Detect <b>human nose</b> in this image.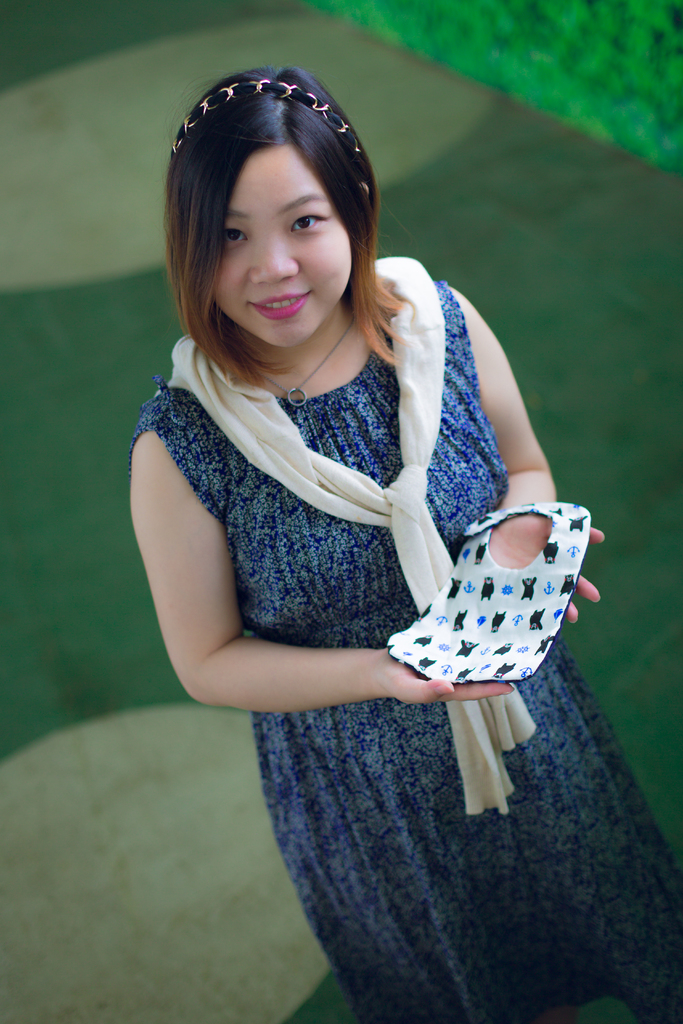
Detection: [250, 230, 302, 287].
